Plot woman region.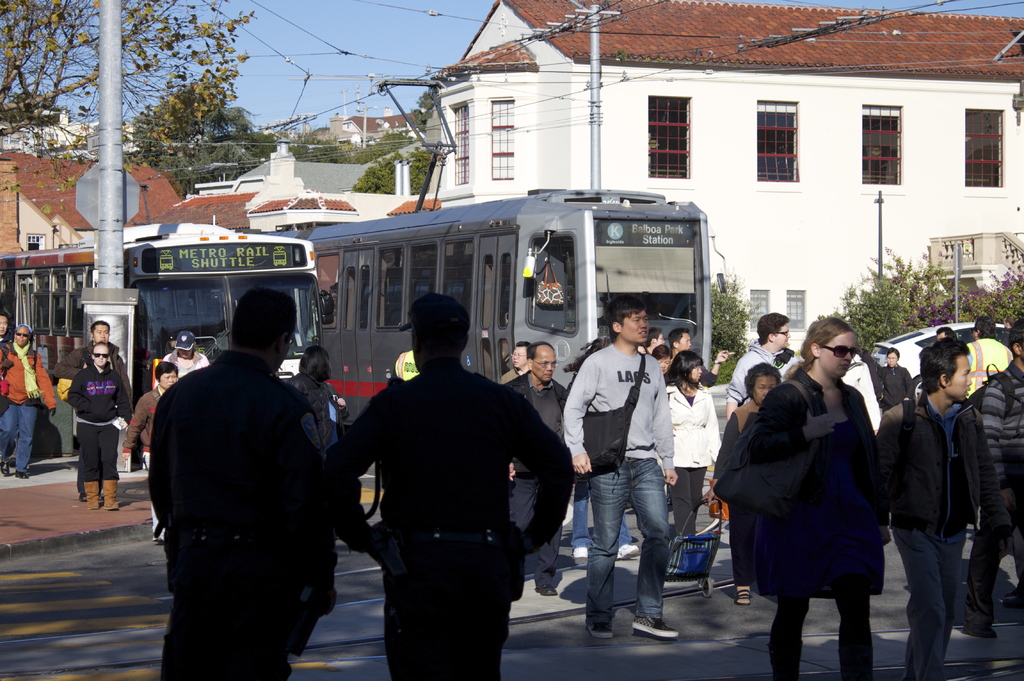
Plotted at <bbox>0, 324, 58, 476</bbox>.
